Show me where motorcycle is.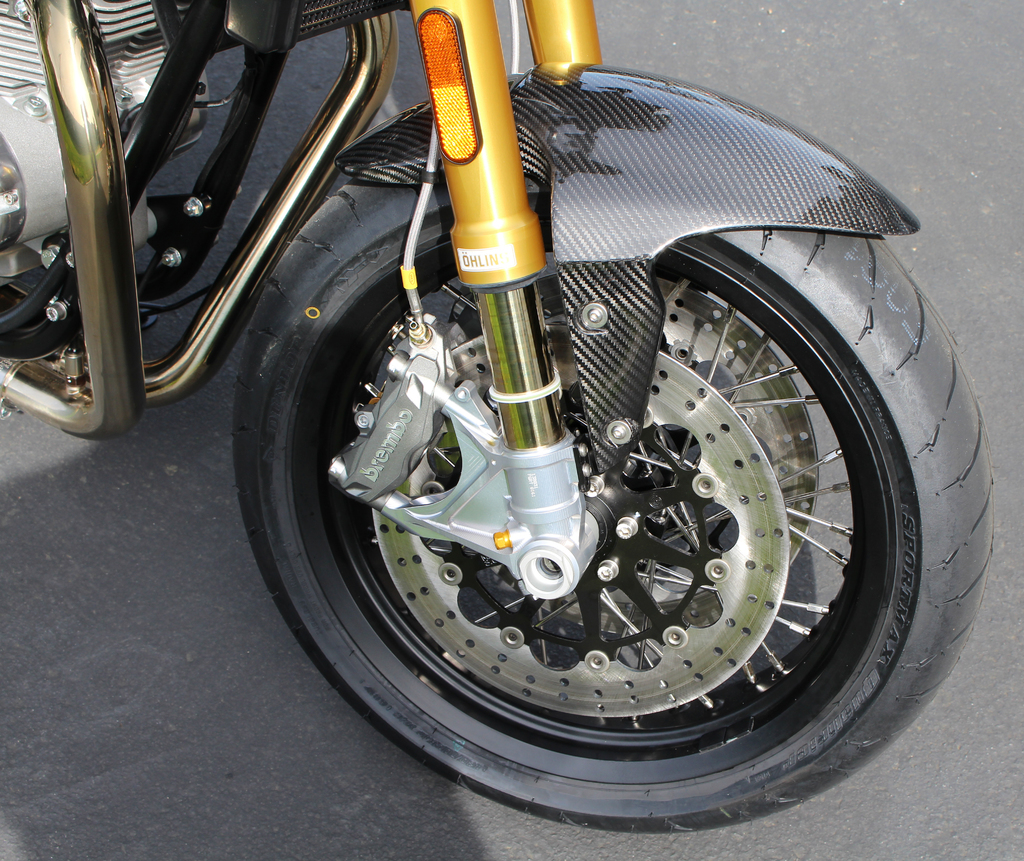
motorcycle is at select_region(165, 0, 1004, 852).
